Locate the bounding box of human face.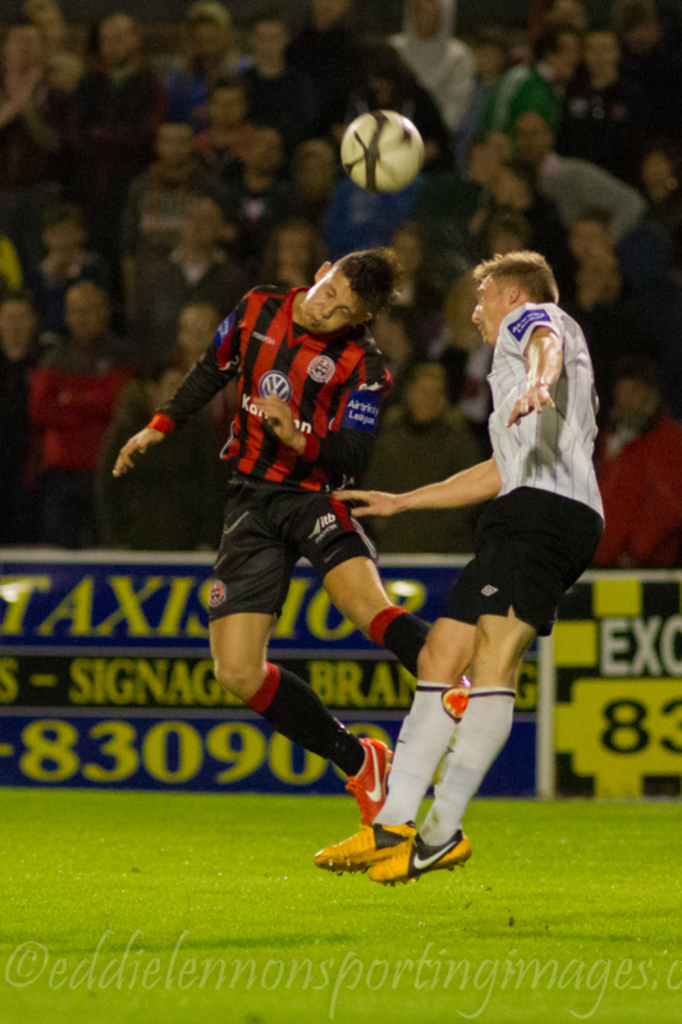
Bounding box: locate(551, 24, 581, 73).
